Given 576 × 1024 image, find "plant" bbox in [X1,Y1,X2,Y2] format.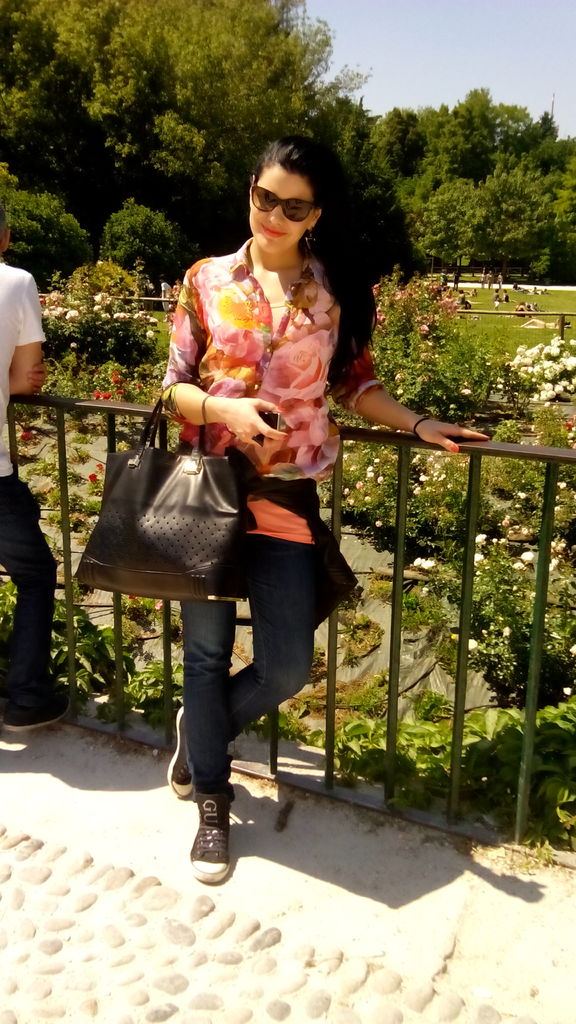
[63,588,172,727].
